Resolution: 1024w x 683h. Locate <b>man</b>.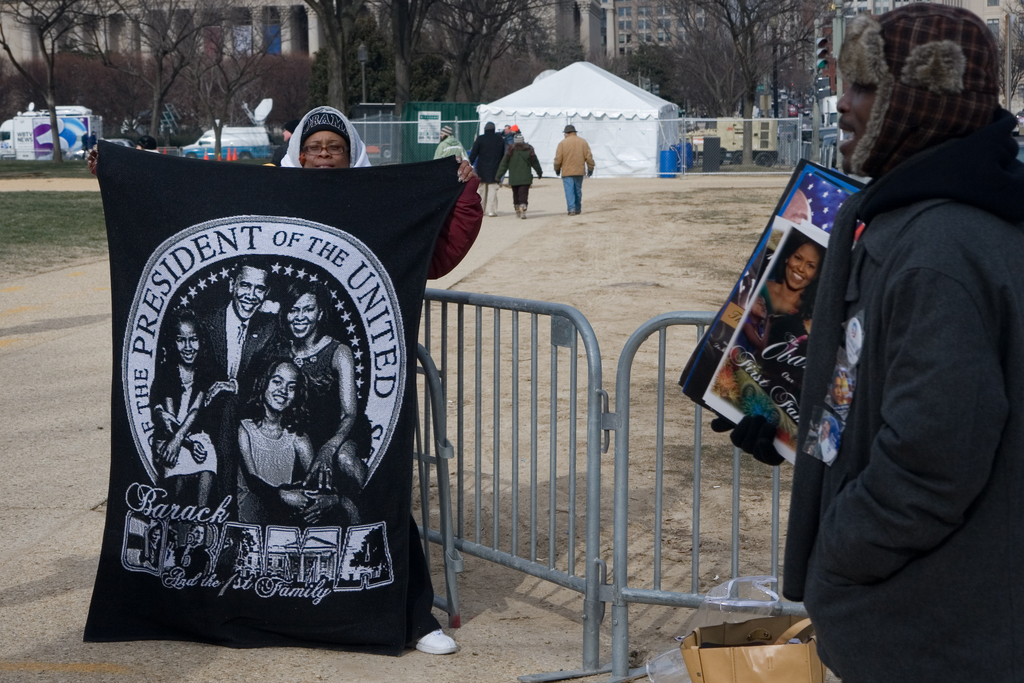
x1=550, y1=120, x2=599, y2=217.
